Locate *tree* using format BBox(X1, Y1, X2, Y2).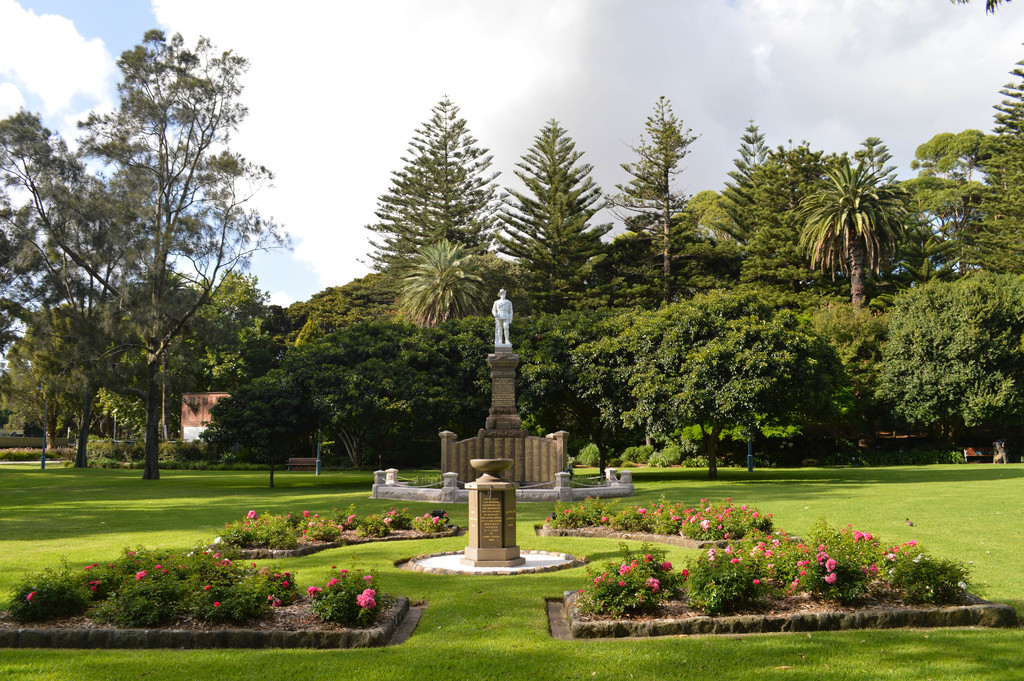
BBox(379, 69, 515, 340).
